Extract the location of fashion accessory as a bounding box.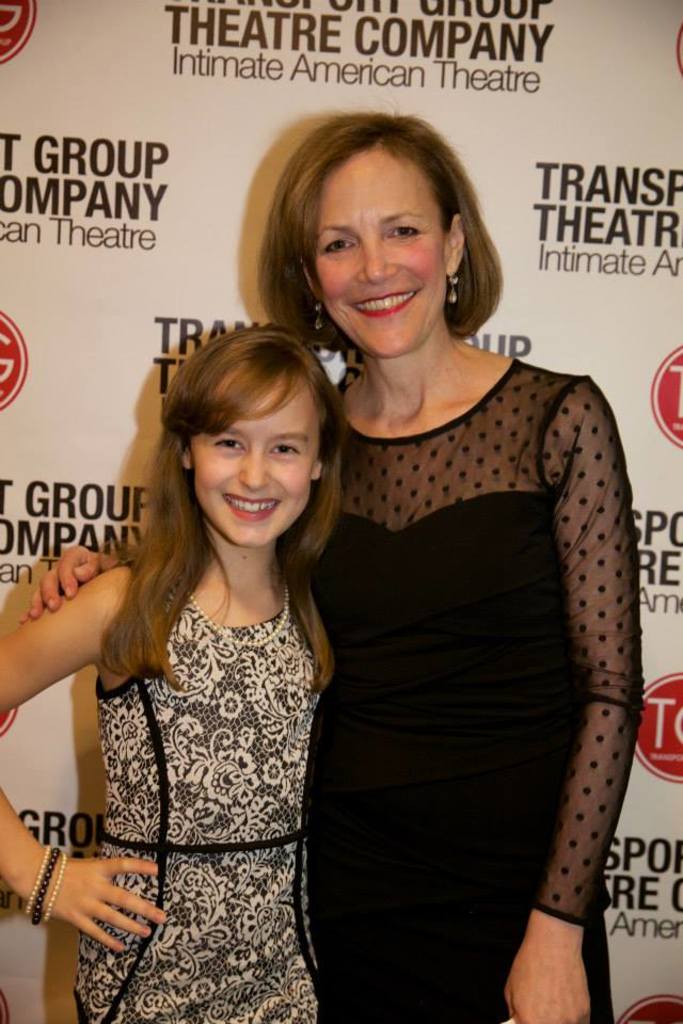
{"x1": 314, "y1": 302, "x2": 332, "y2": 327}.
